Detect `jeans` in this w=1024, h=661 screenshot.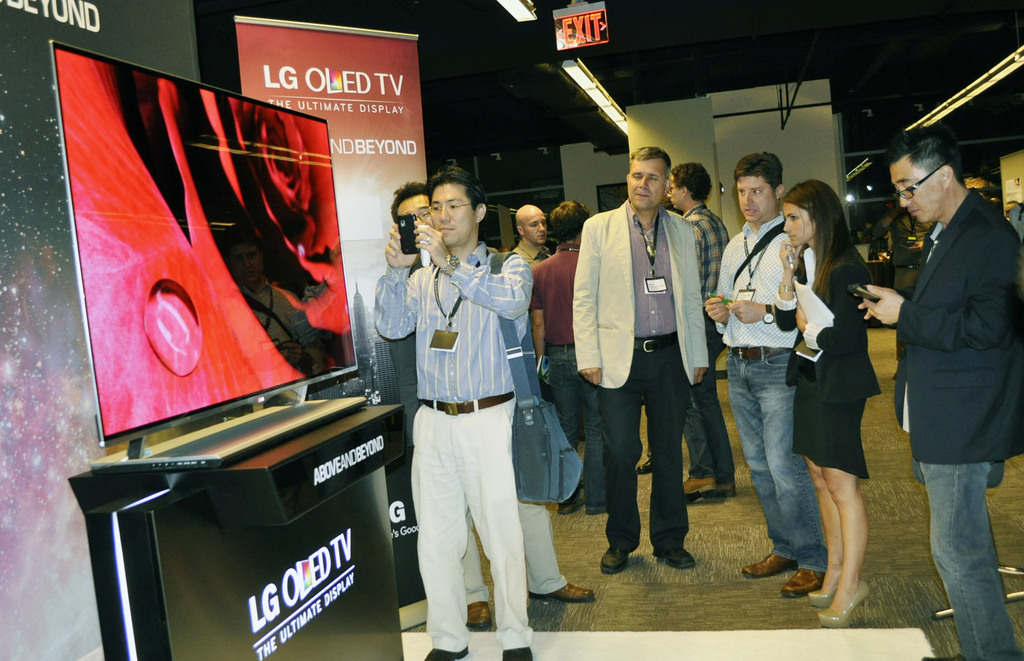
Detection: pyautogui.locateOnScreen(914, 459, 1018, 660).
